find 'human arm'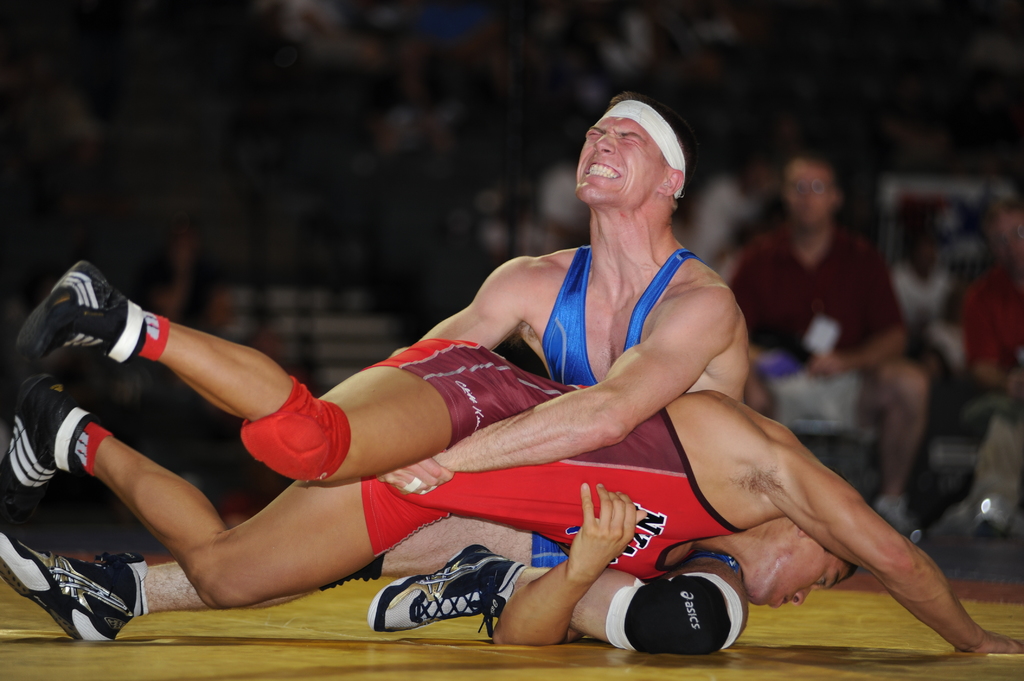
737/412/1023/666
